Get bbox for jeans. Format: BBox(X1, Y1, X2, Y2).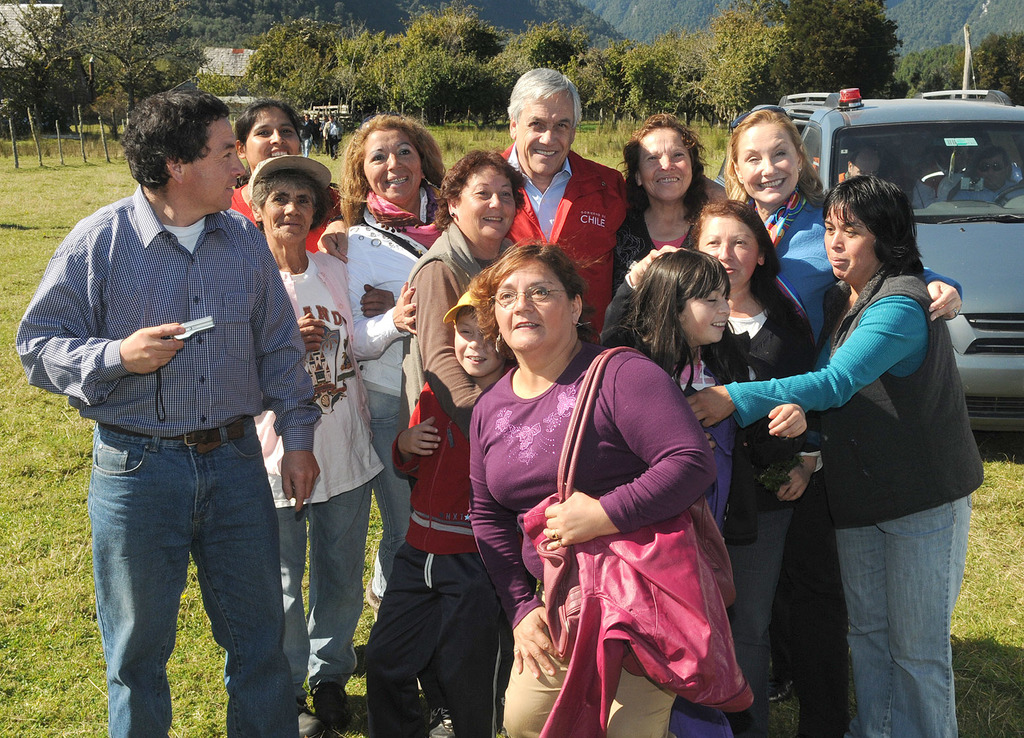
BBox(364, 395, 408, 583).
